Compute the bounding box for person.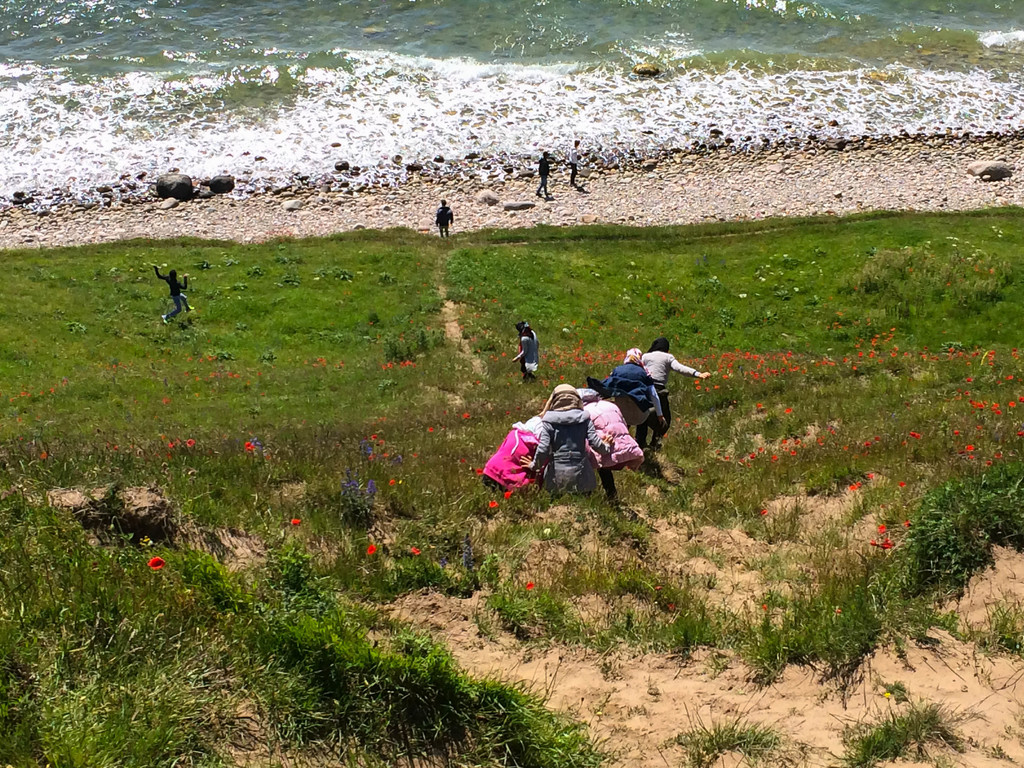
l=608, t=347, r=670, b=447.
